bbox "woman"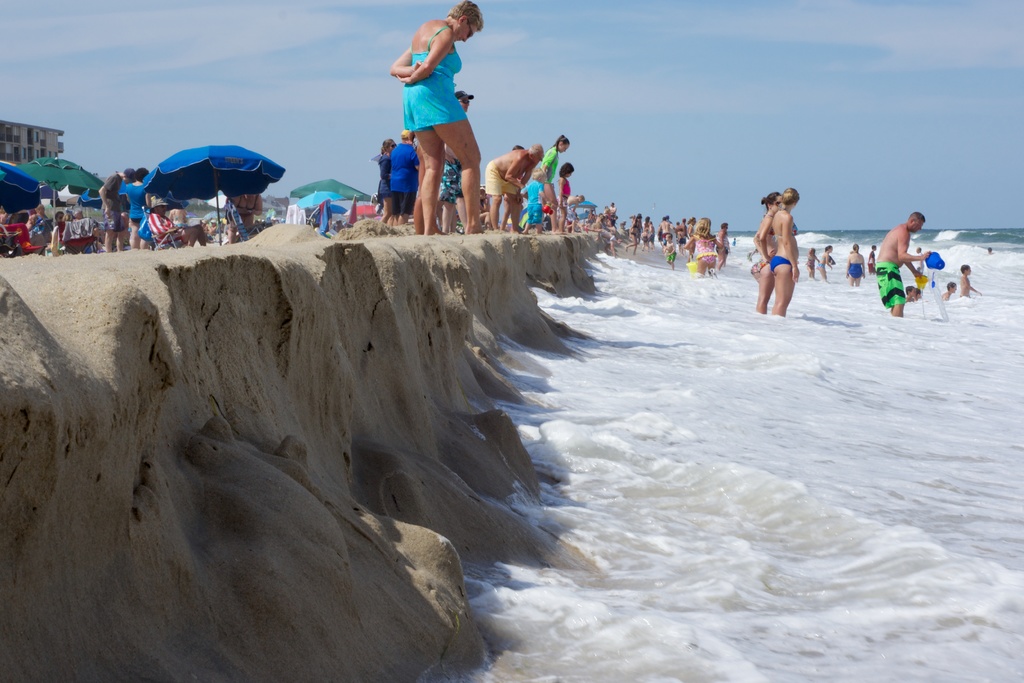
l=545, t=133, r=568, b=231
